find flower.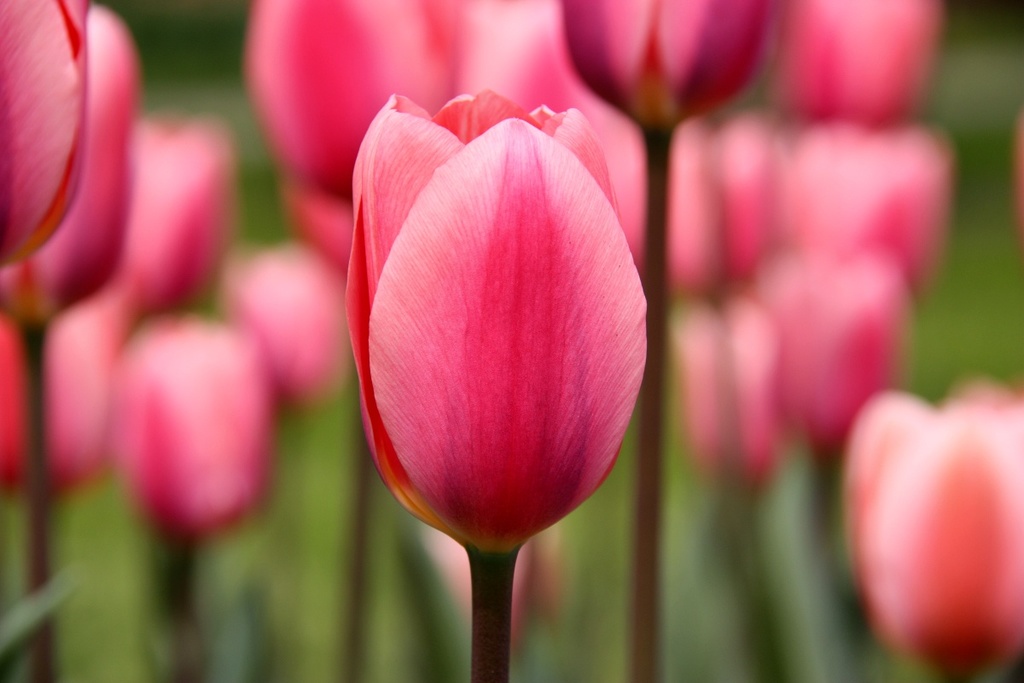
<box>583,0,1023,682</box>.
